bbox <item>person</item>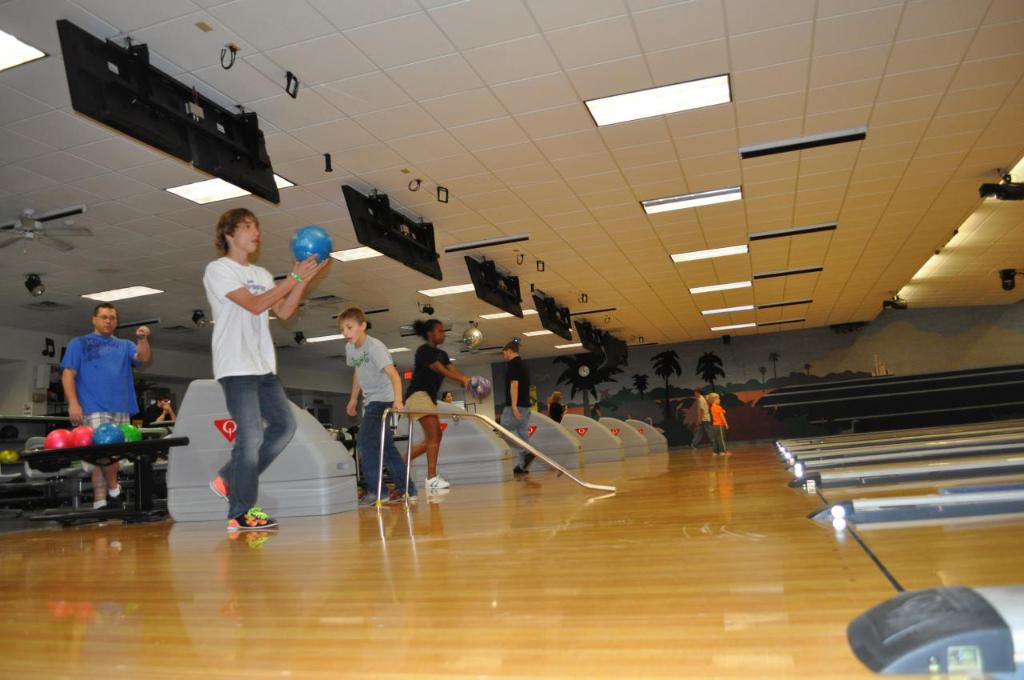
694:396:710:445
